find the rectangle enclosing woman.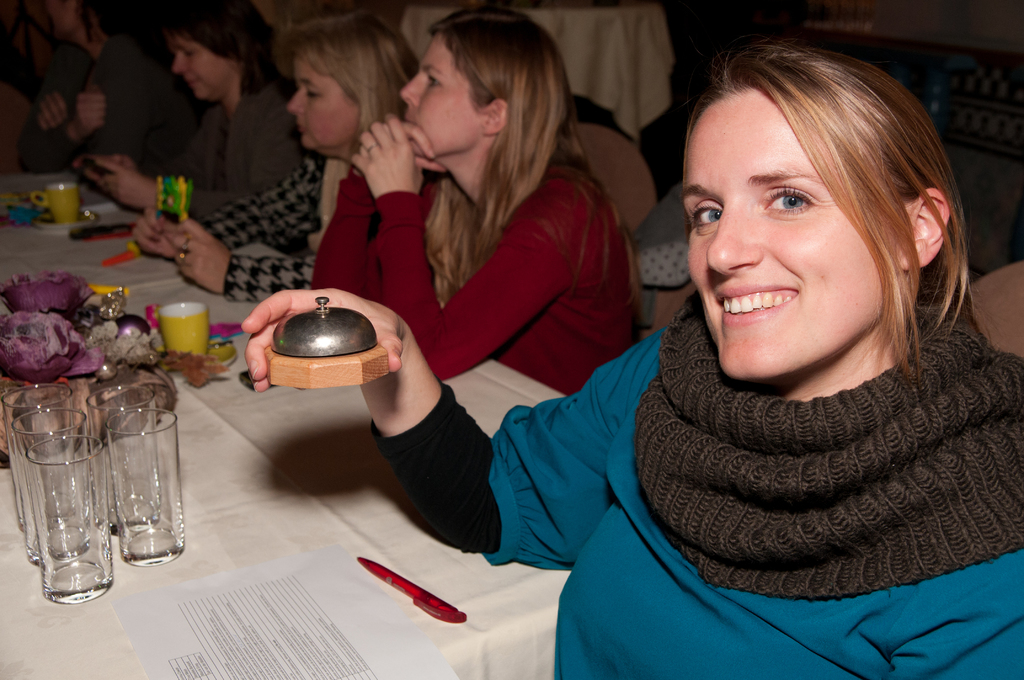
box=[253, 44, 1020, 677].
